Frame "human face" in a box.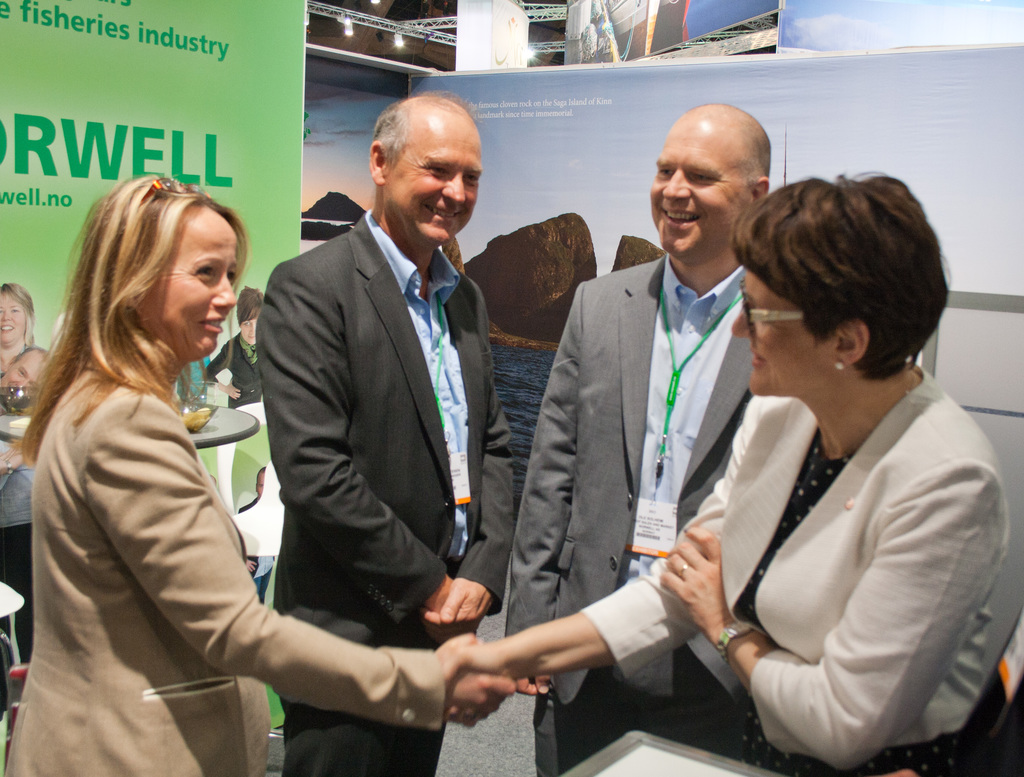
select_region(387, 114, 486, 243).
